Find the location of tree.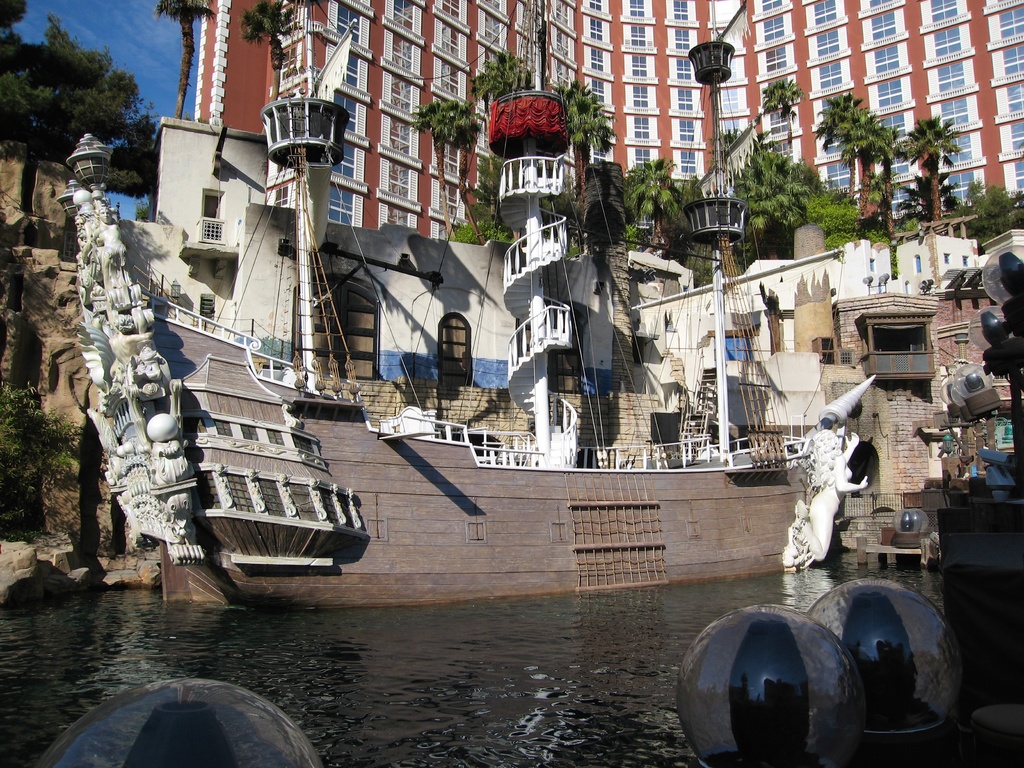
Location: l=966, t=172, r=1023, b=244.
